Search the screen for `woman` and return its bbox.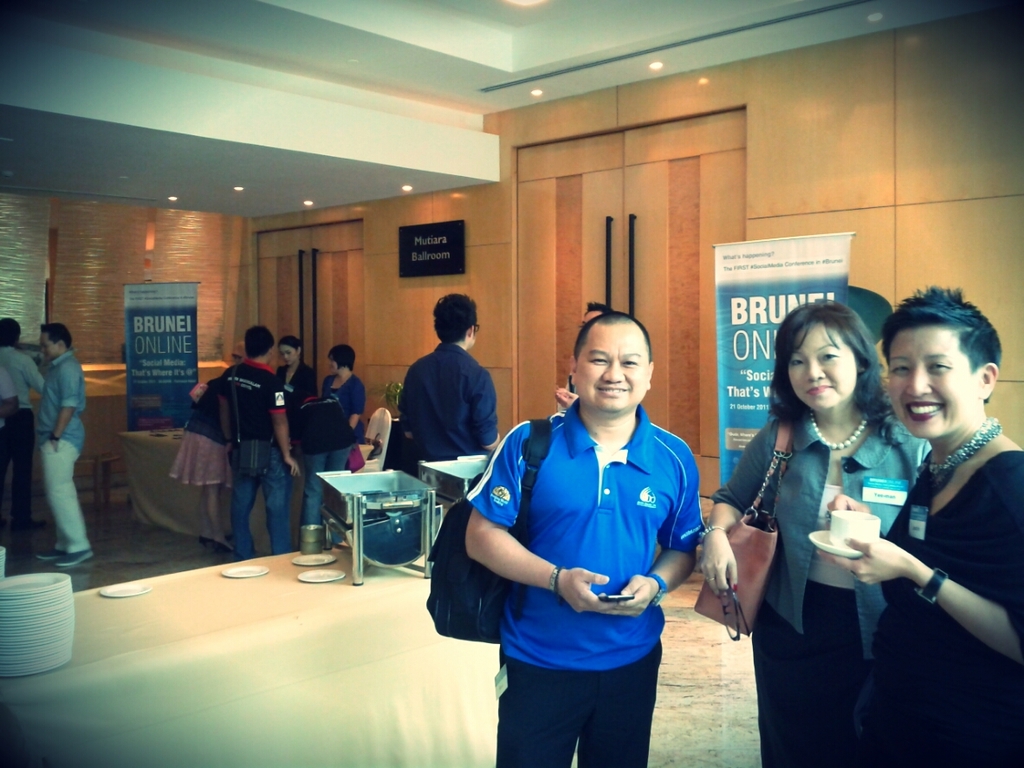
Found: 826, 284, 1023, 767.
